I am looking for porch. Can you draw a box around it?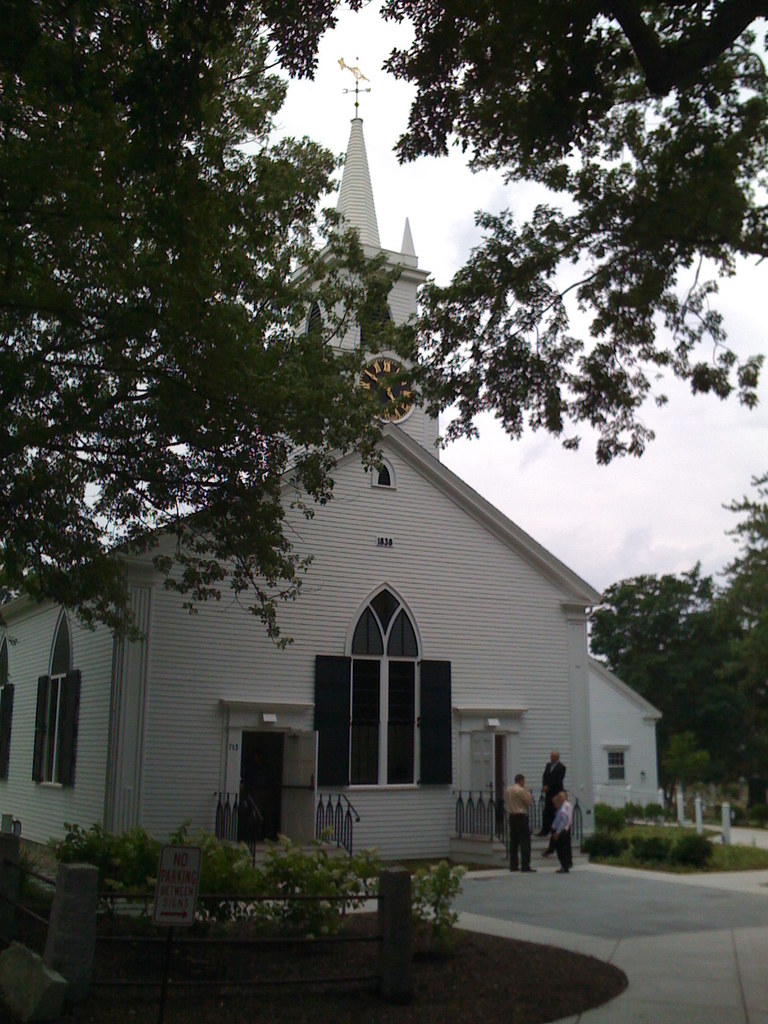
Sure, the bounding box is [213,785,365,876].
